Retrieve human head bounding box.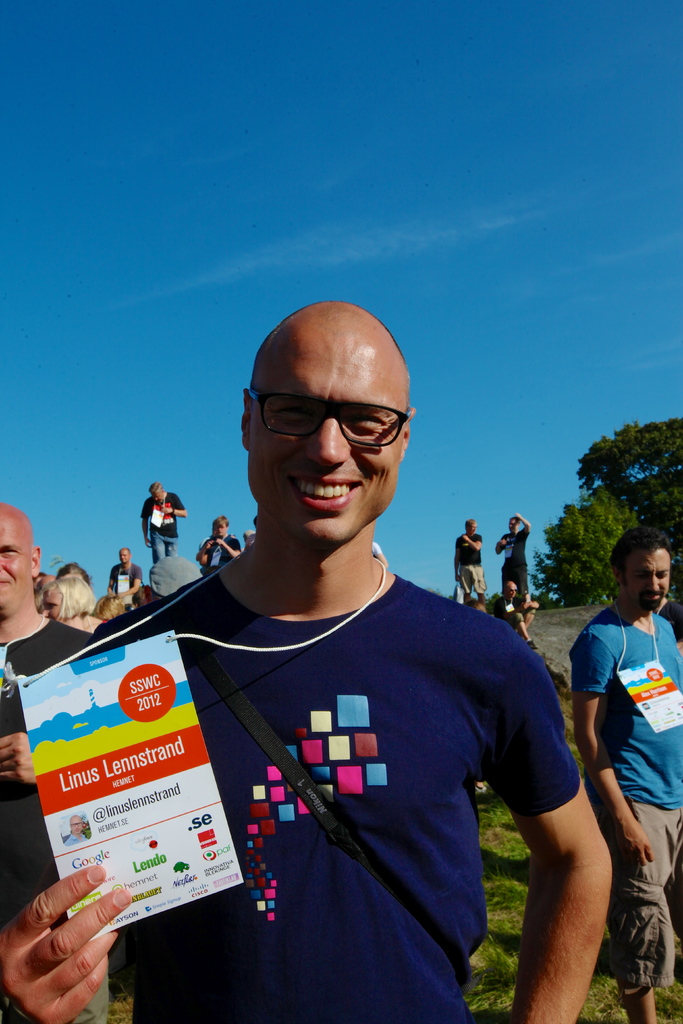
Bounding box: BBox(506, 581, 516, 598).
